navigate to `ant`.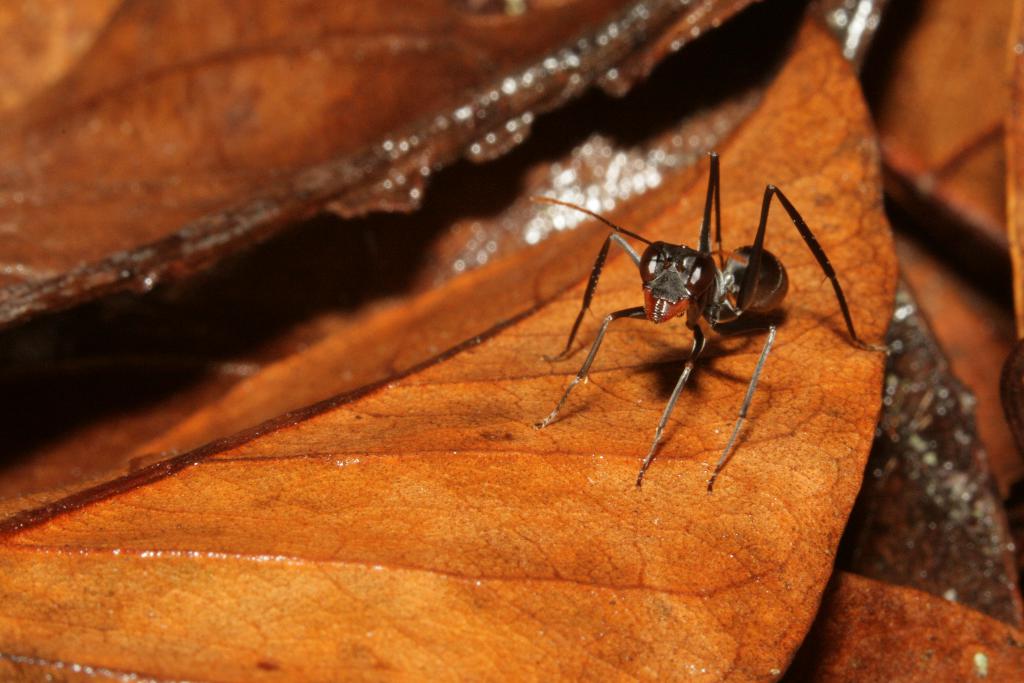
Navigation target: box(526, 143, 901, 505).
